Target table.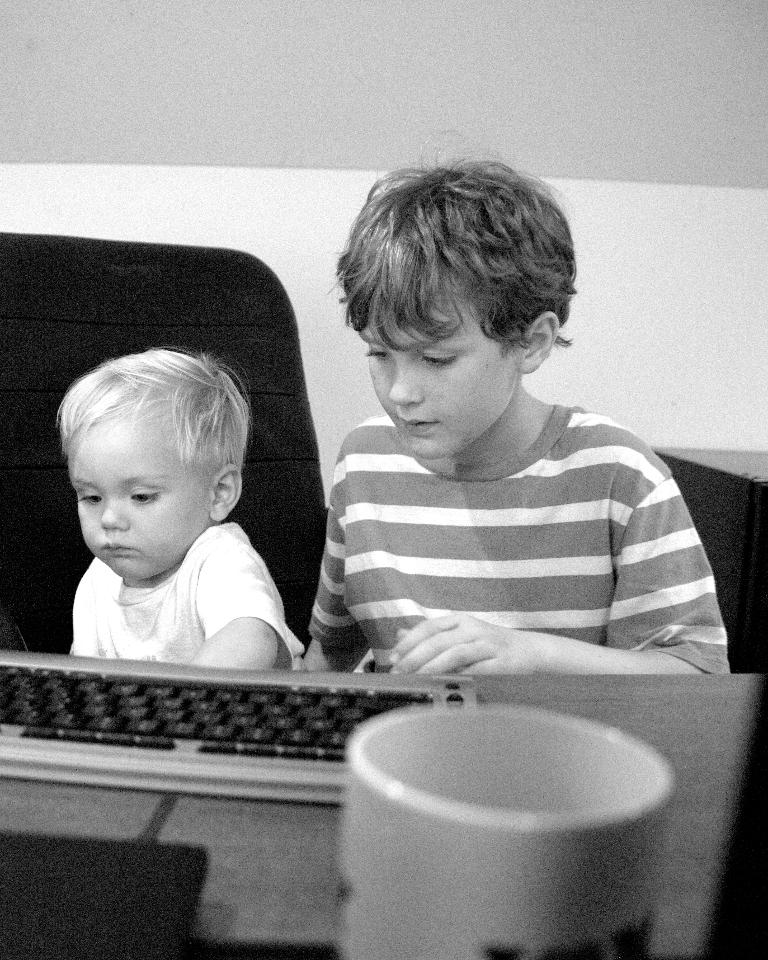
Target region: region(0, 676, 752, 959).
